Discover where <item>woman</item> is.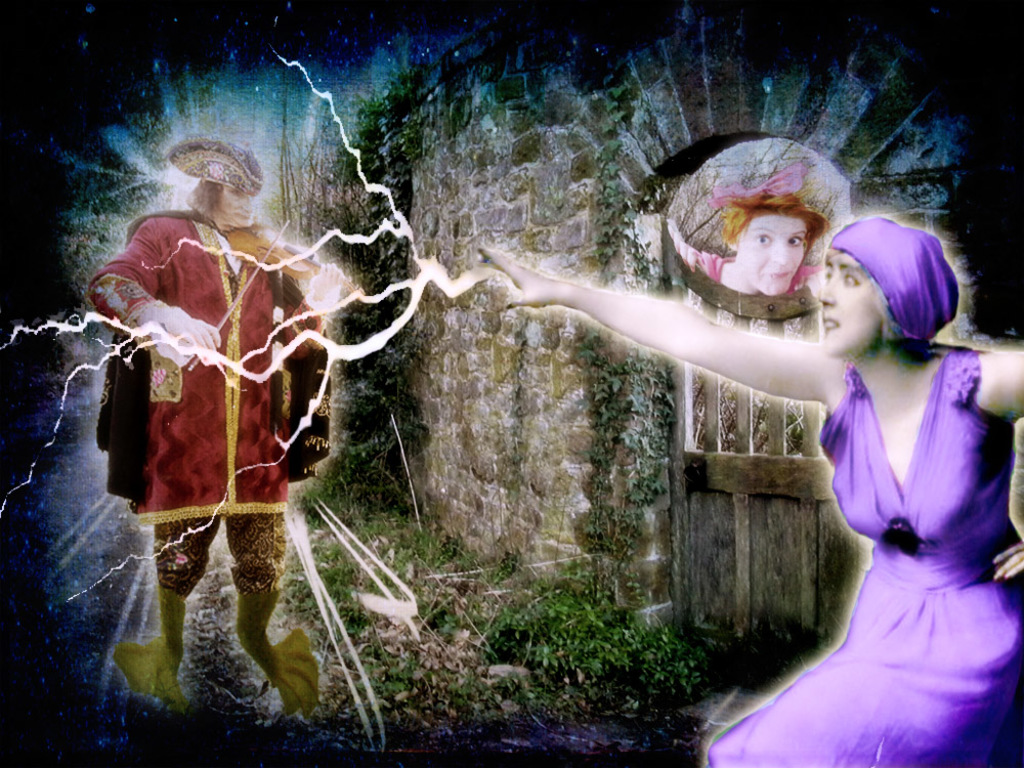
Discovered at bbox(456, 139, 986, 735).
